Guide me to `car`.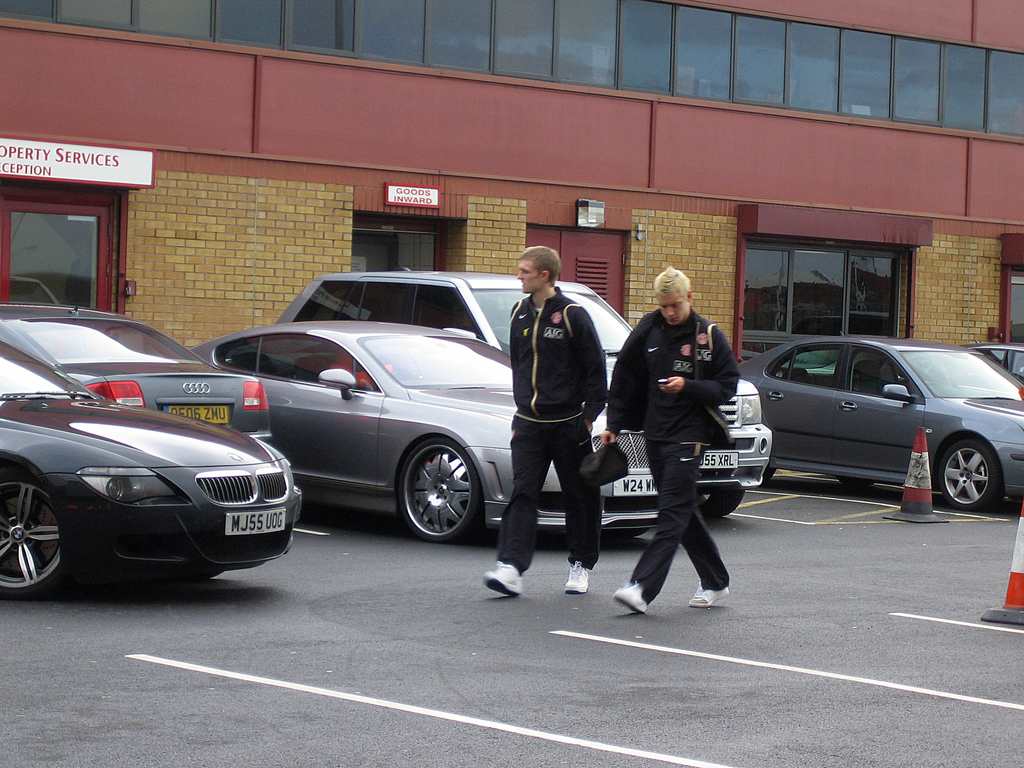
Guidance: (x1=0, y1=342, x2=312, y2=595).
